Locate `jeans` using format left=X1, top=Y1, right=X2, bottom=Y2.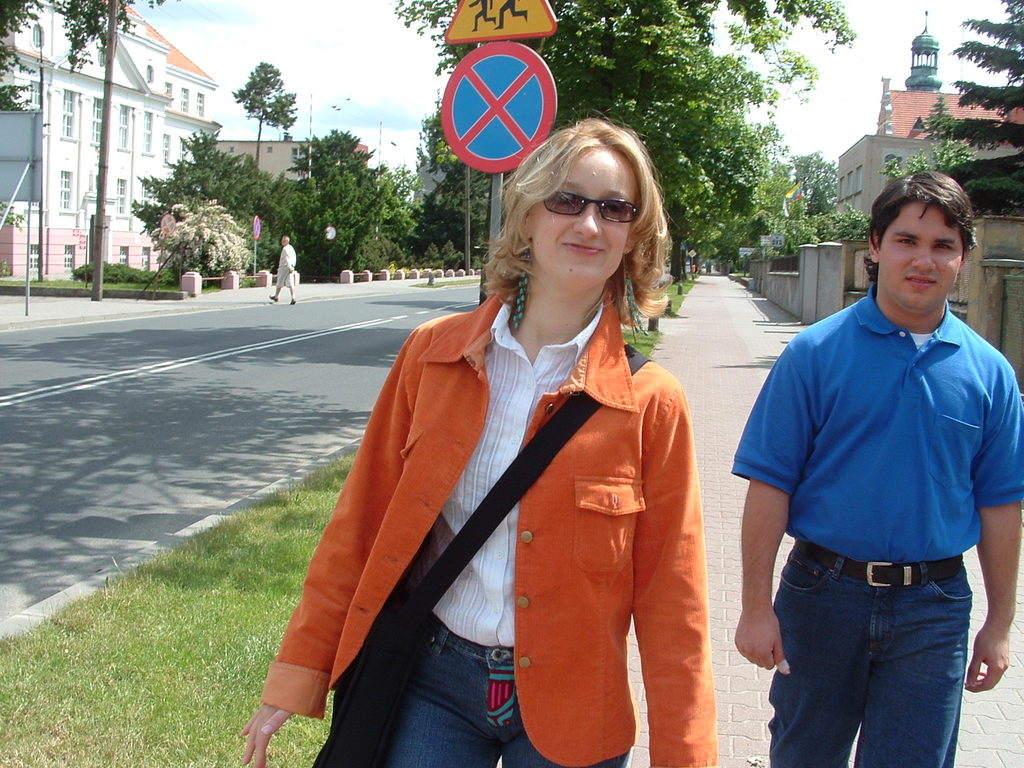
left=763, top=547, right=980, bottom=767.
